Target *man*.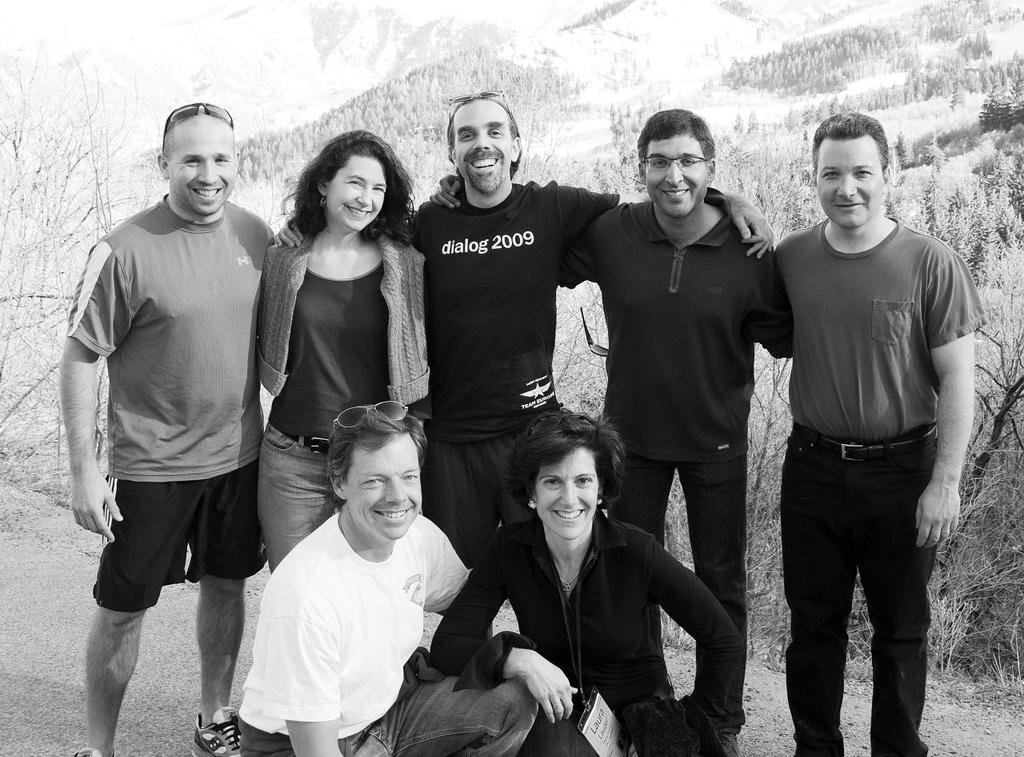
Target region: l=426, t=109, r=801, b=756.
